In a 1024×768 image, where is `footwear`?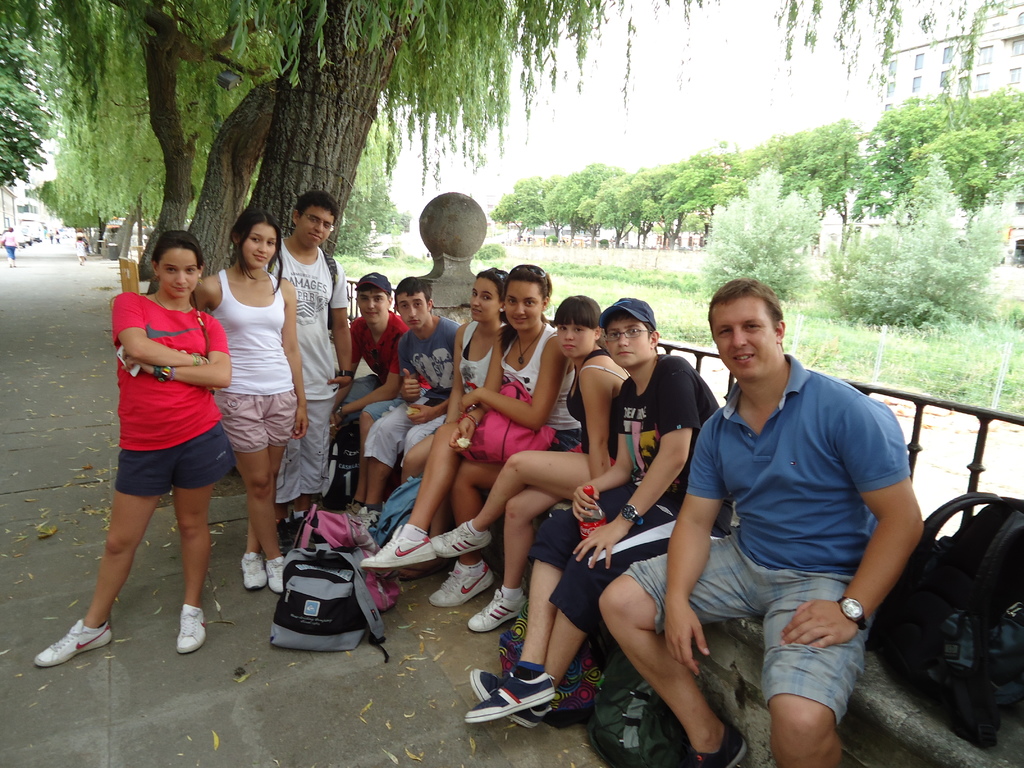
(x1=265, y1=556, x2=282, y2=590).
